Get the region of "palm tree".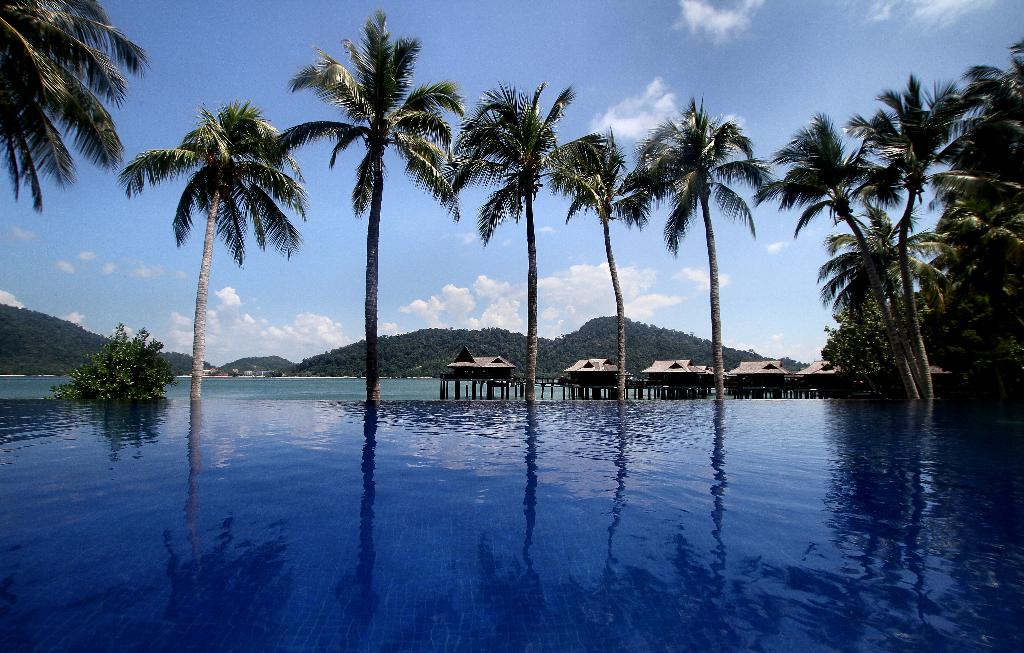
locate(120, 107, 285, 438).
